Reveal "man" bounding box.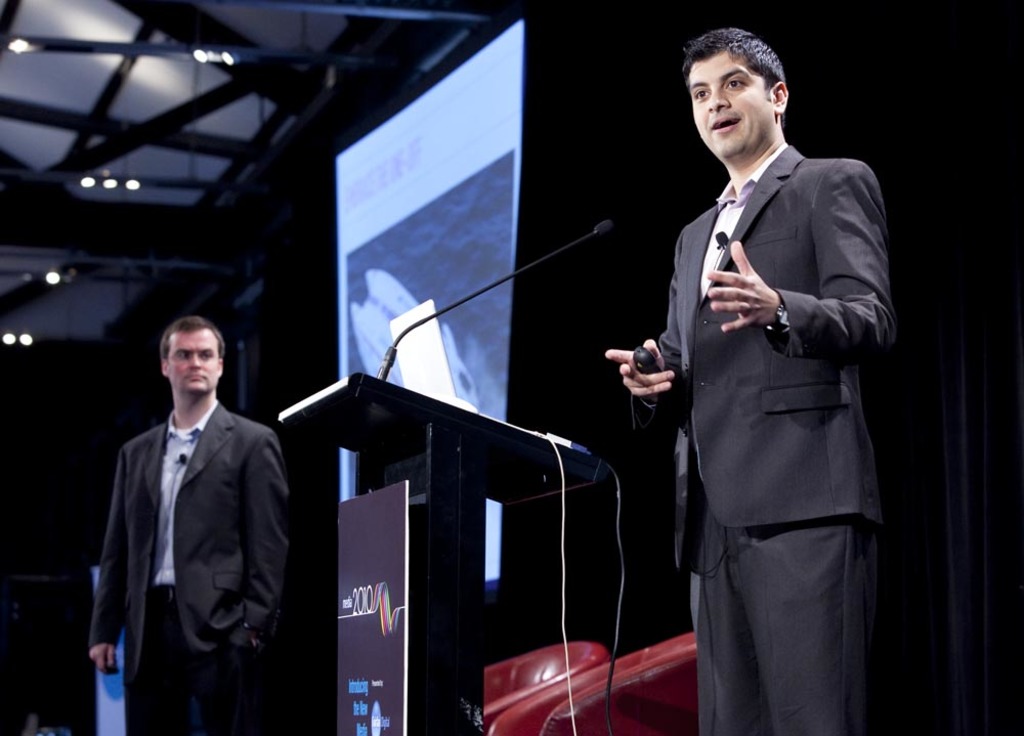
Revealed: Rect(75, 306, 300, 734).
